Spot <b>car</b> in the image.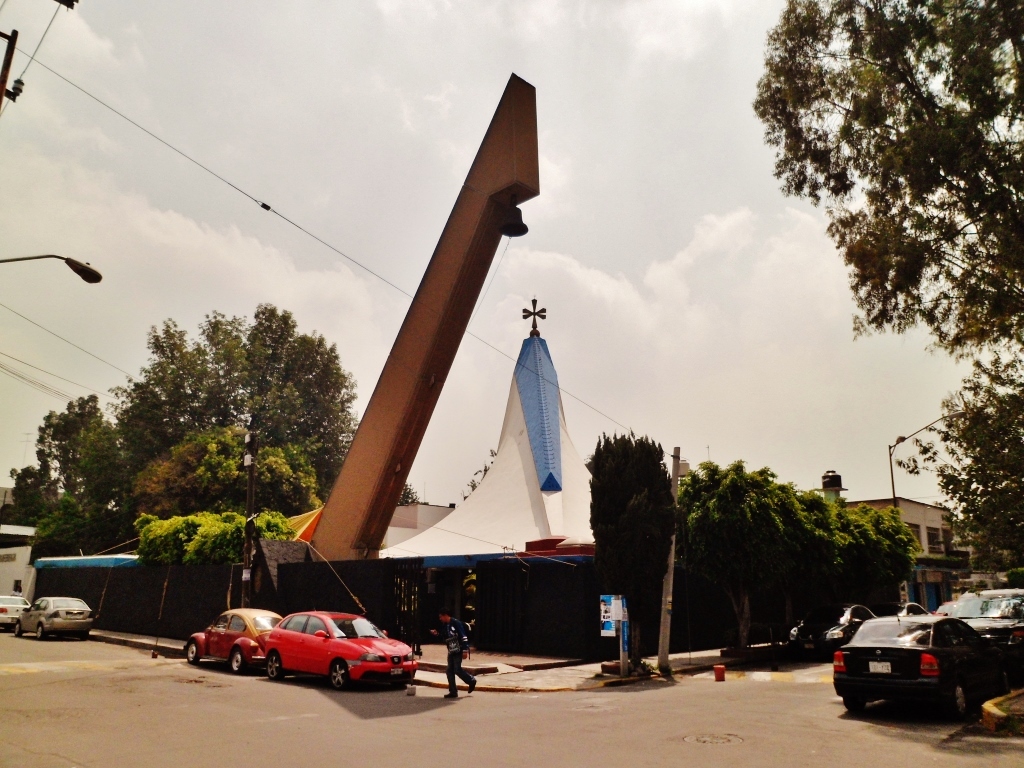
<b>car</b> found at {"x1": 787, "y1": 603, "x2": 877, "y2": 658}.
